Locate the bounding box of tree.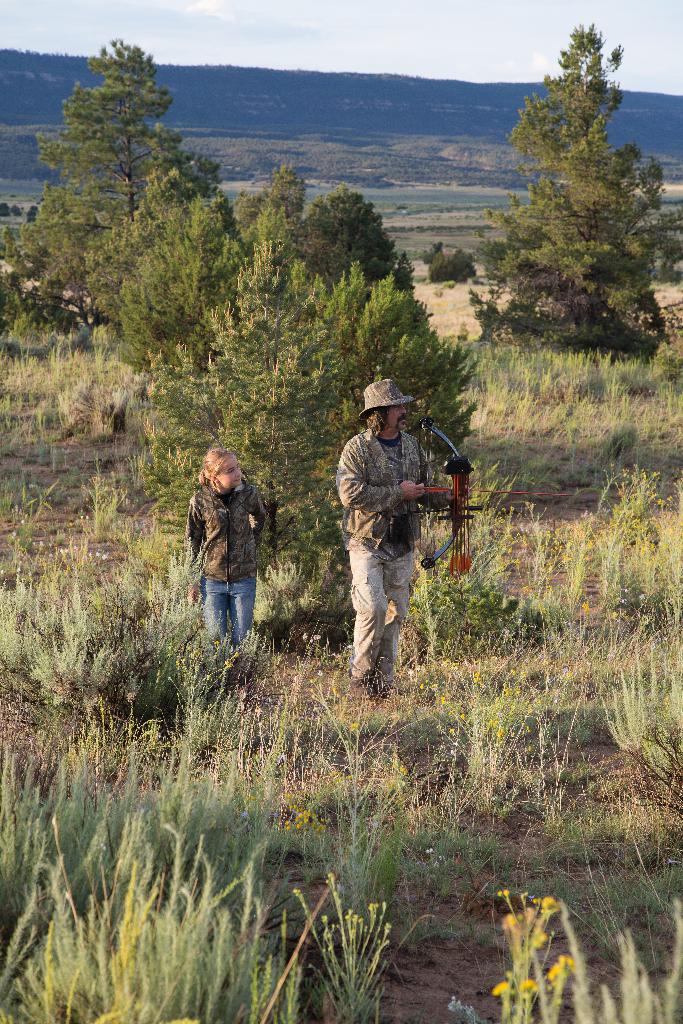
Bounding box: select_region(129, 280, 481, 625).
